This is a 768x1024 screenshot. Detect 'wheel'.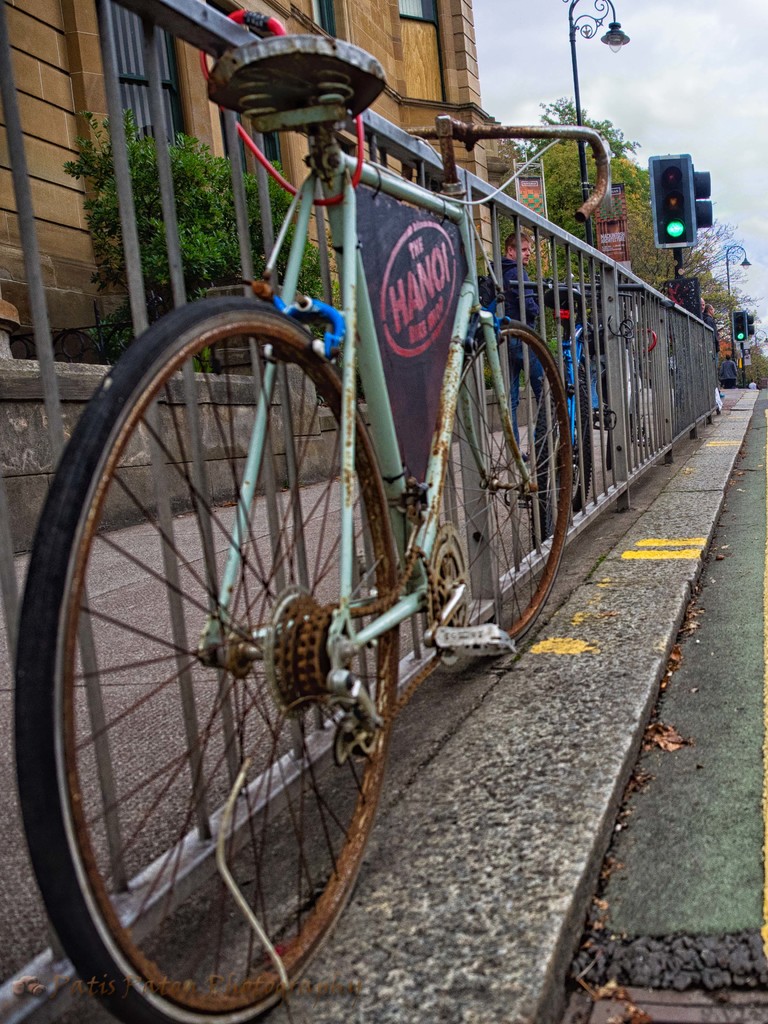
pyautogui.locateOnScreen(37, 298, 433, 1002).
